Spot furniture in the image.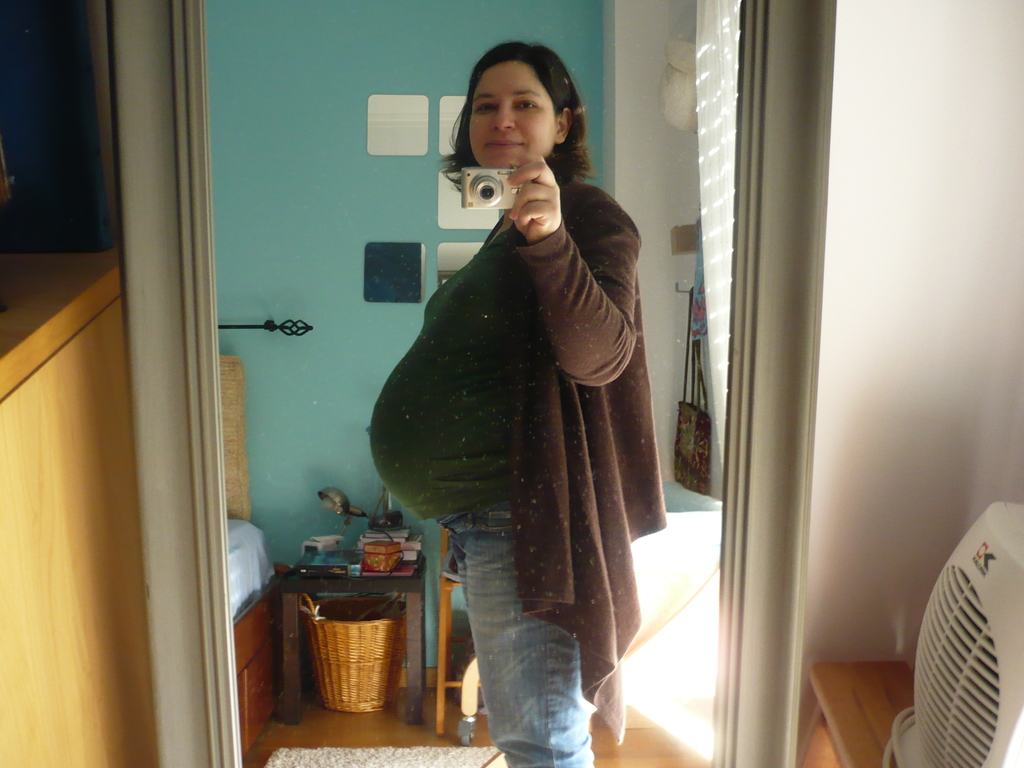
furniture found at 216:352:278:760.
